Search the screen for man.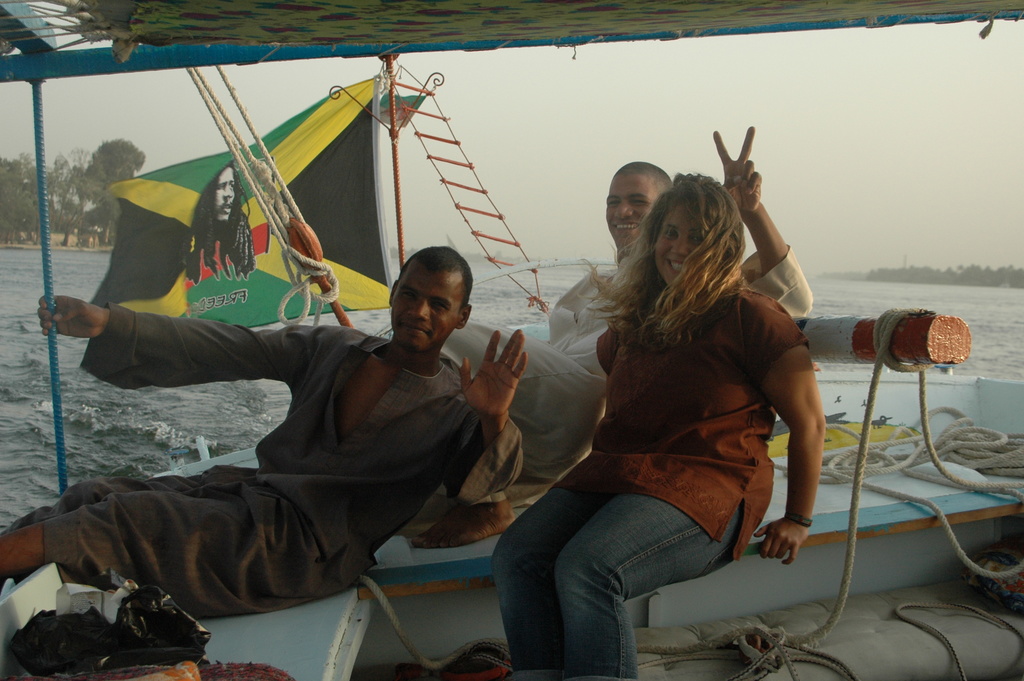
Found at select_region(45, 204, 536, 639).
